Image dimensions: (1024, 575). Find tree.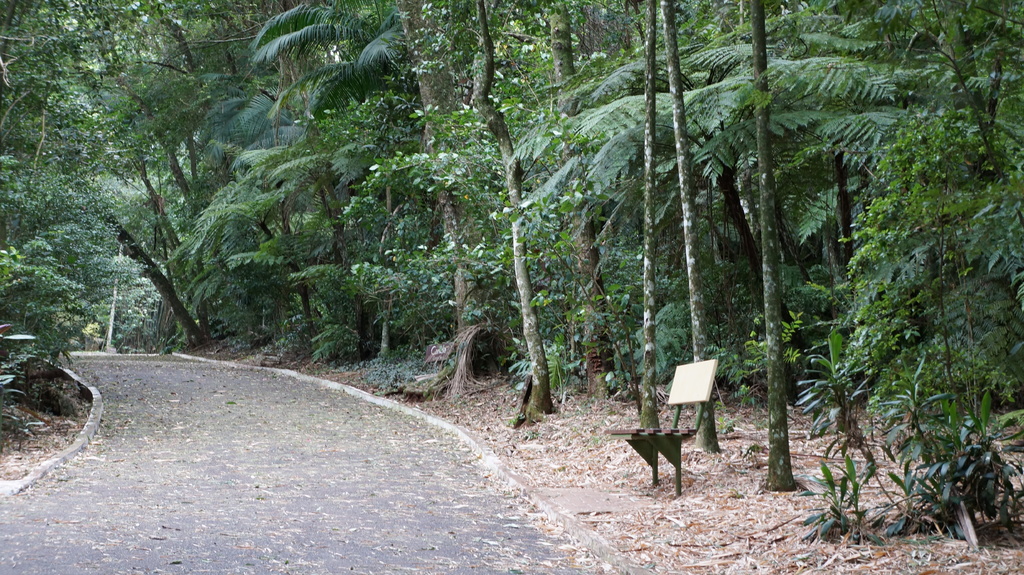
select_region(865, 0, 1023, 299).
